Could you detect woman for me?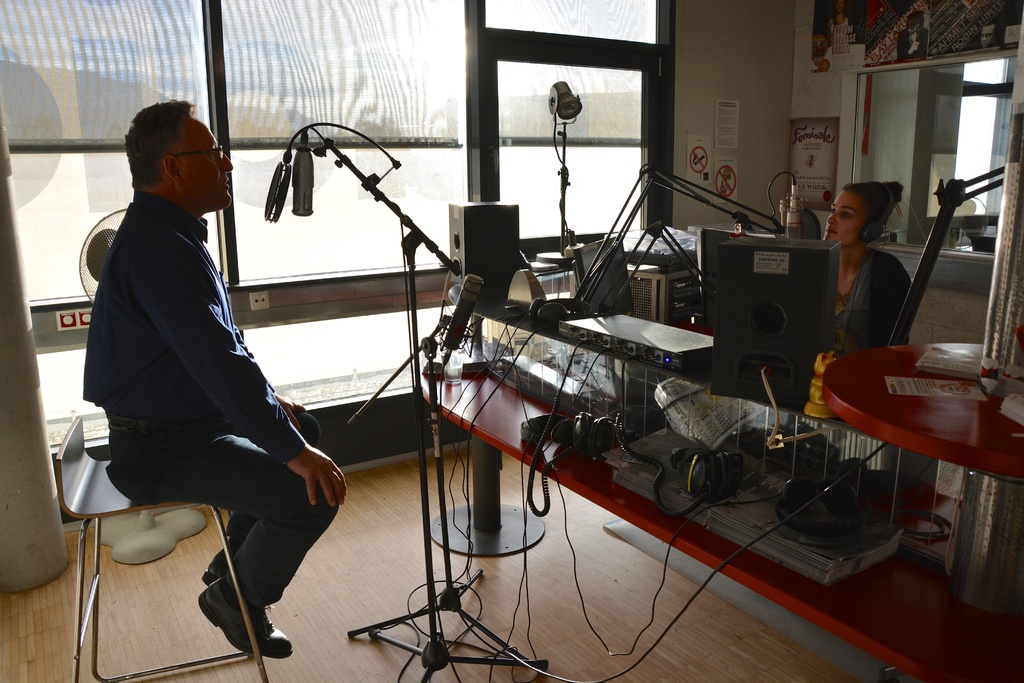
Detection result: 824:169:931:374.
